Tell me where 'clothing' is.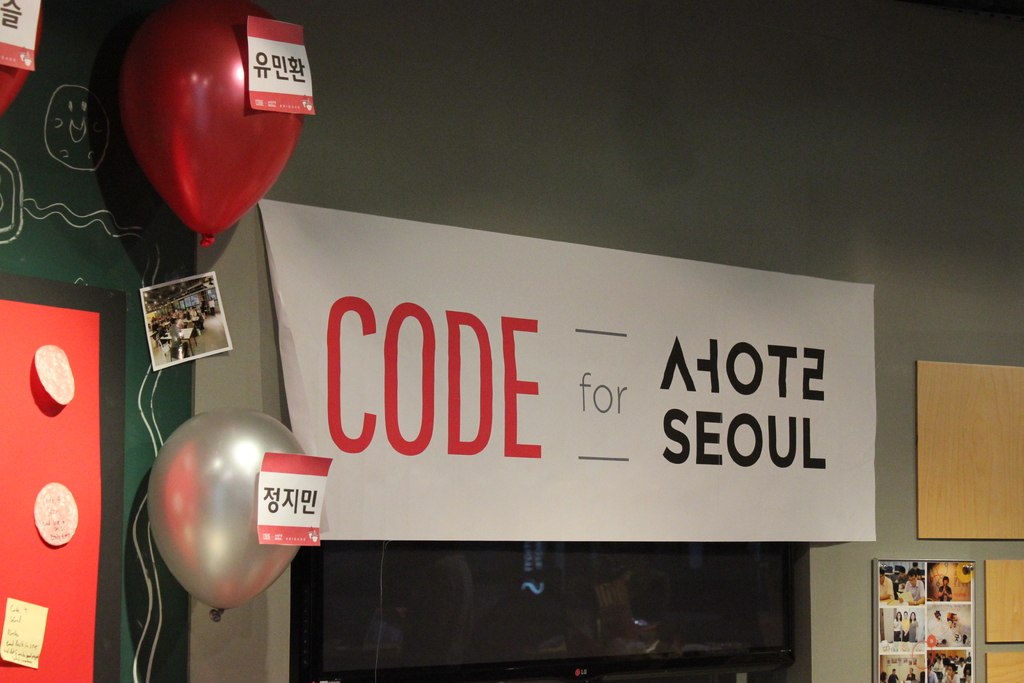
'clothing' is at {"left": 867, "top": 565, "right": 900, "bottom": 598}.
